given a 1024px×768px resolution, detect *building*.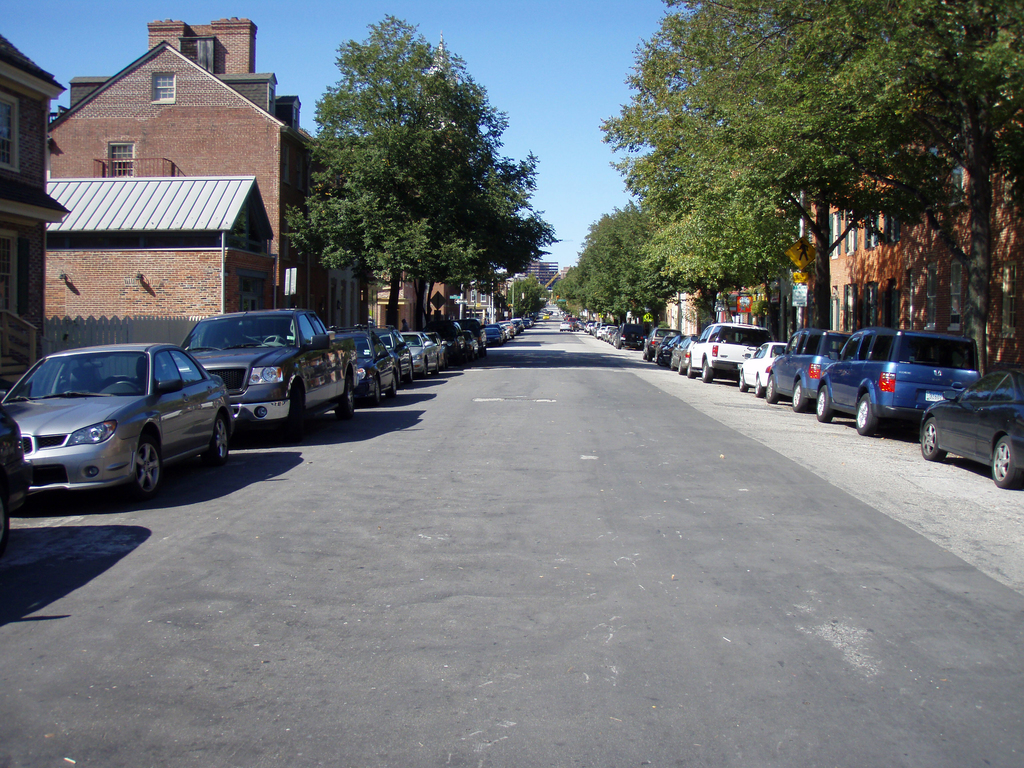
locate(806, 32, 1023, 389).
